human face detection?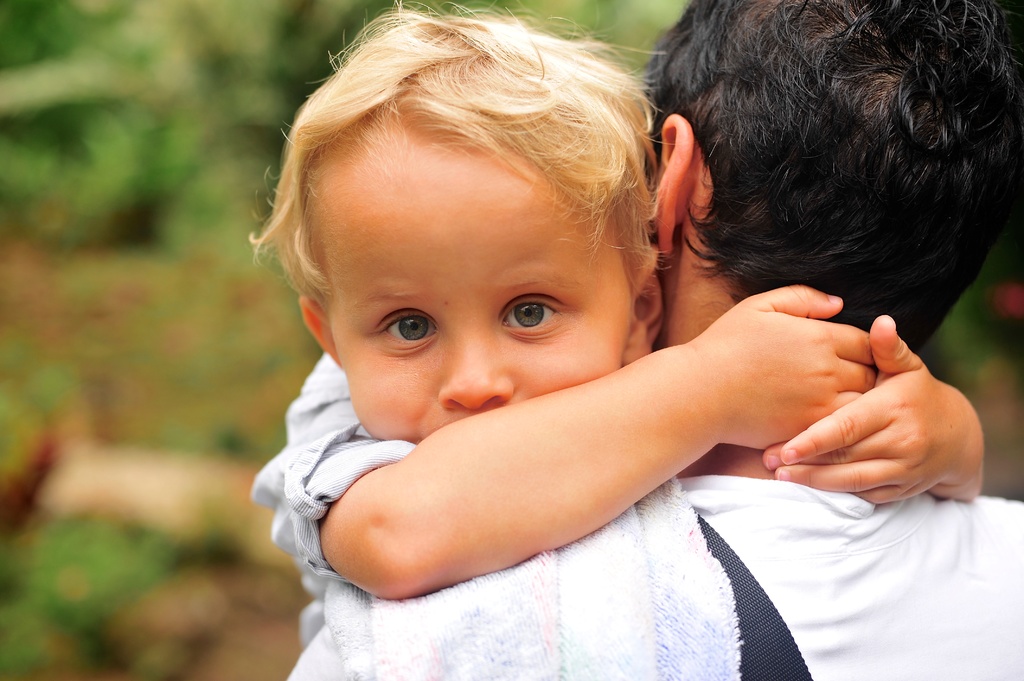
[332, 127, 621, 439]
